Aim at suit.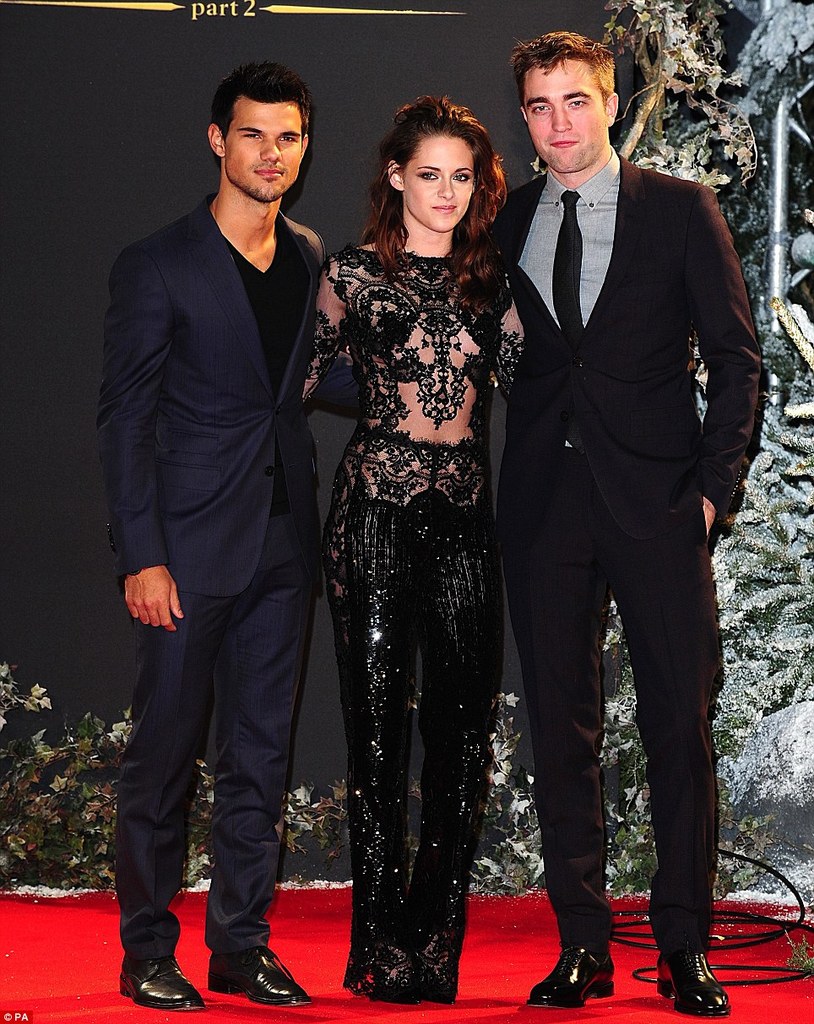
Aimed at bbox=(90, 191, 367, 972).
